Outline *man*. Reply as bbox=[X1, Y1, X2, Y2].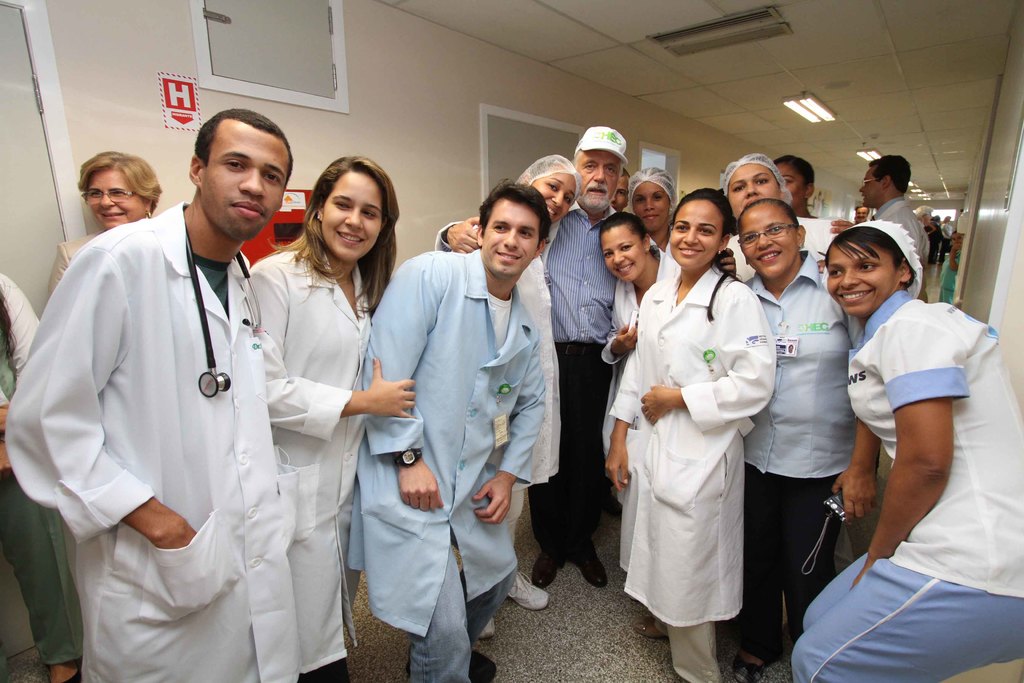
bbox=[359, 181, 561, 682].
